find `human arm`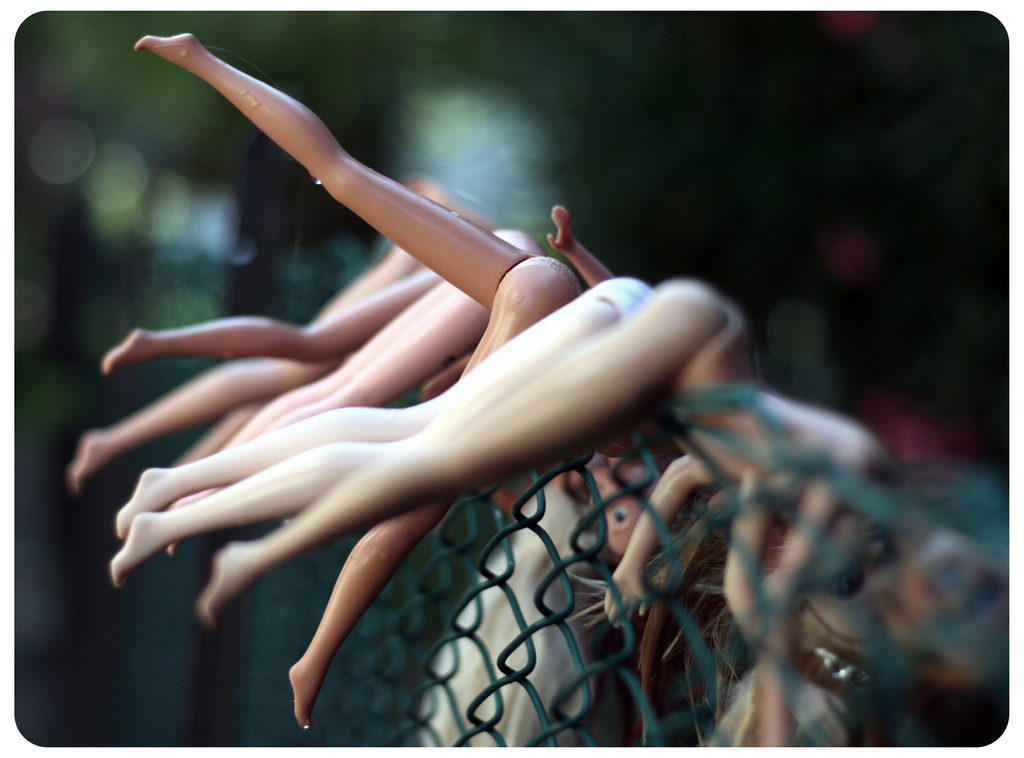
(left=755, top=485, right=817, bottom=750)
